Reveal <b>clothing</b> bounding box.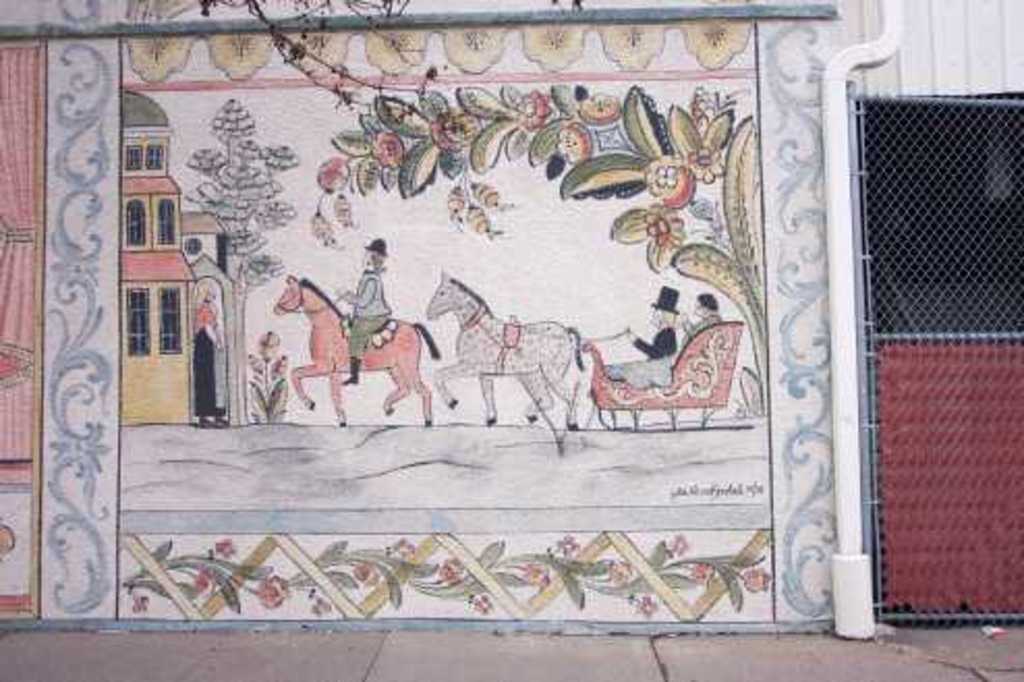
Revealed: pyautogui.locateOnScreen(609, 332, 680, 371).
